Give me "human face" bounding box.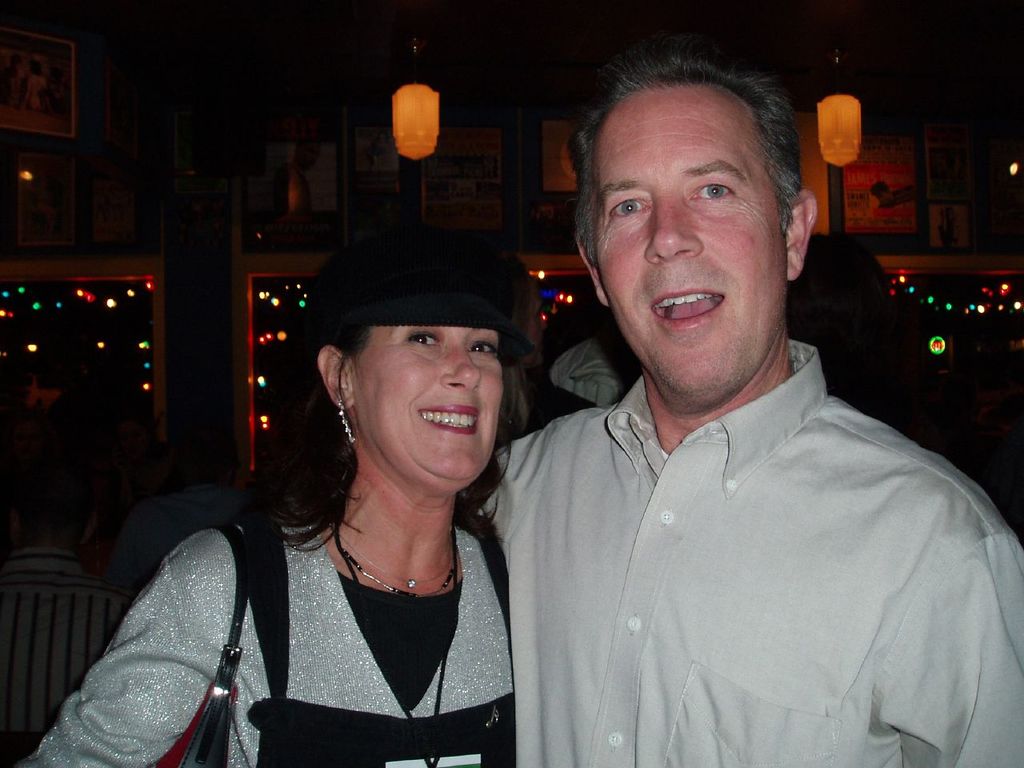
l=328, t=285, r=525, b=487.
